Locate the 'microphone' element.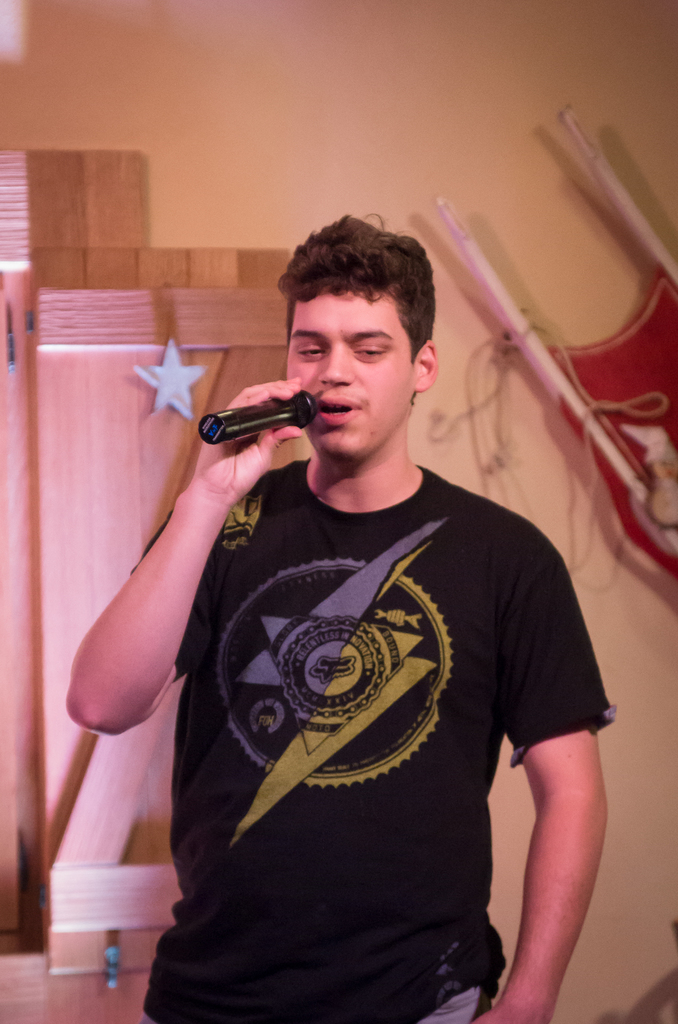
Element bbox: BBox(200, 381, 322, 445).
